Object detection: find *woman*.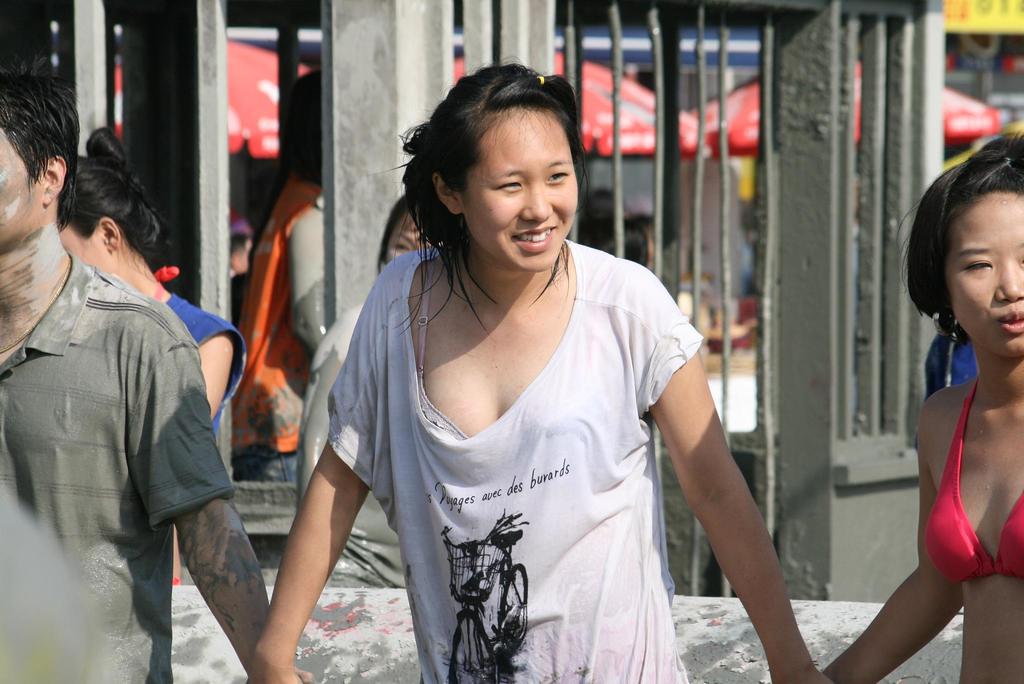
(819,134,1023,683).
